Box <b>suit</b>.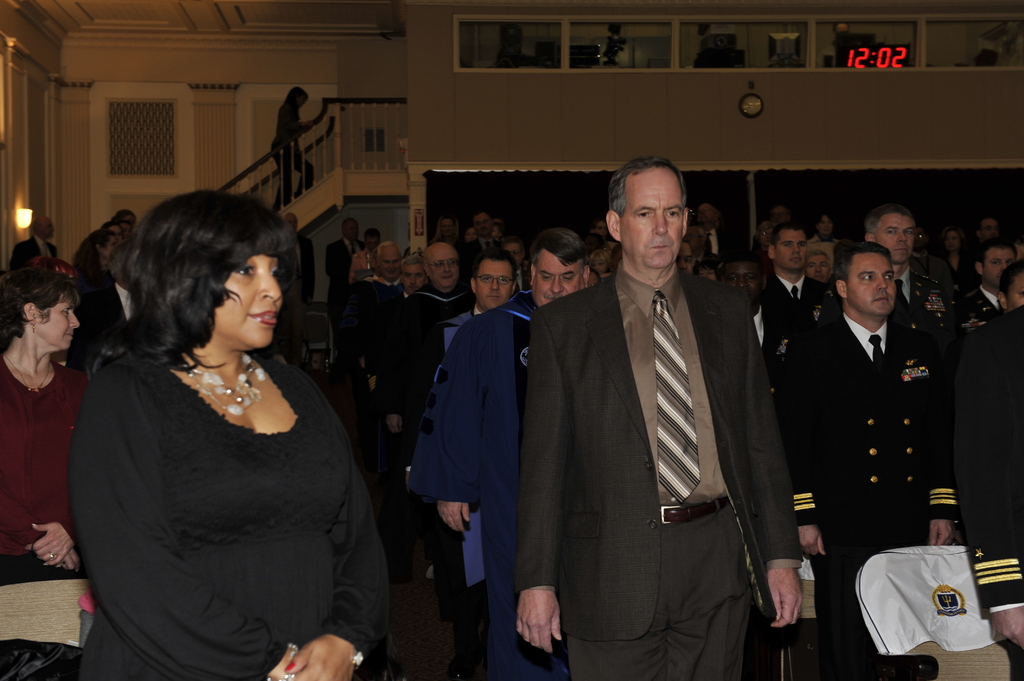
bbox(956, 300, 1023, 611).
